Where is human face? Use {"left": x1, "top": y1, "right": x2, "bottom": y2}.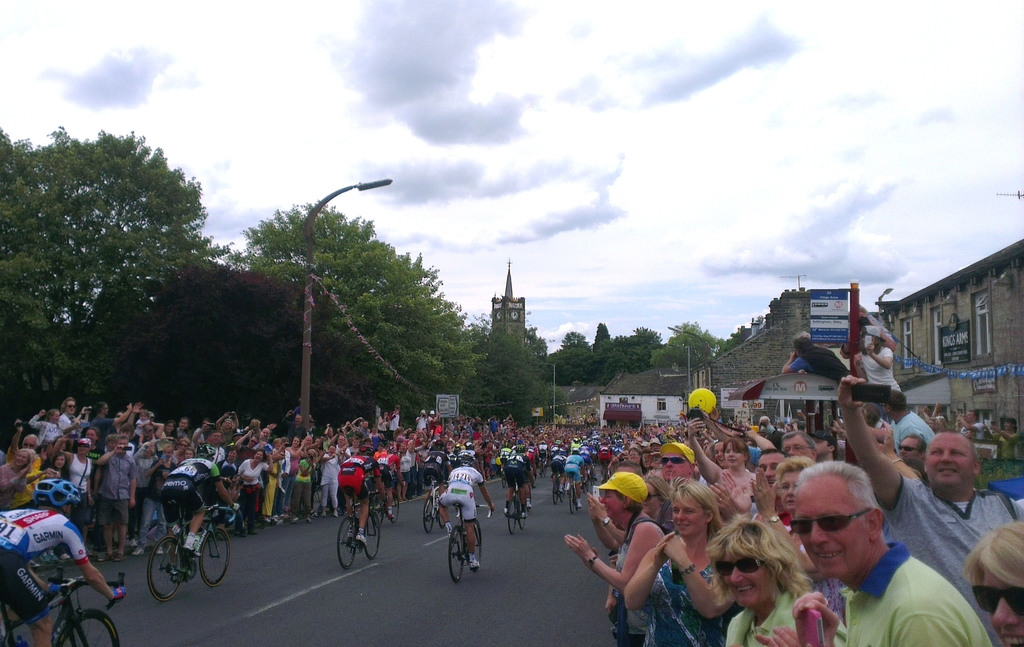
{"left": 780, "top": 434, "right": 810, "bottom": 459}.
